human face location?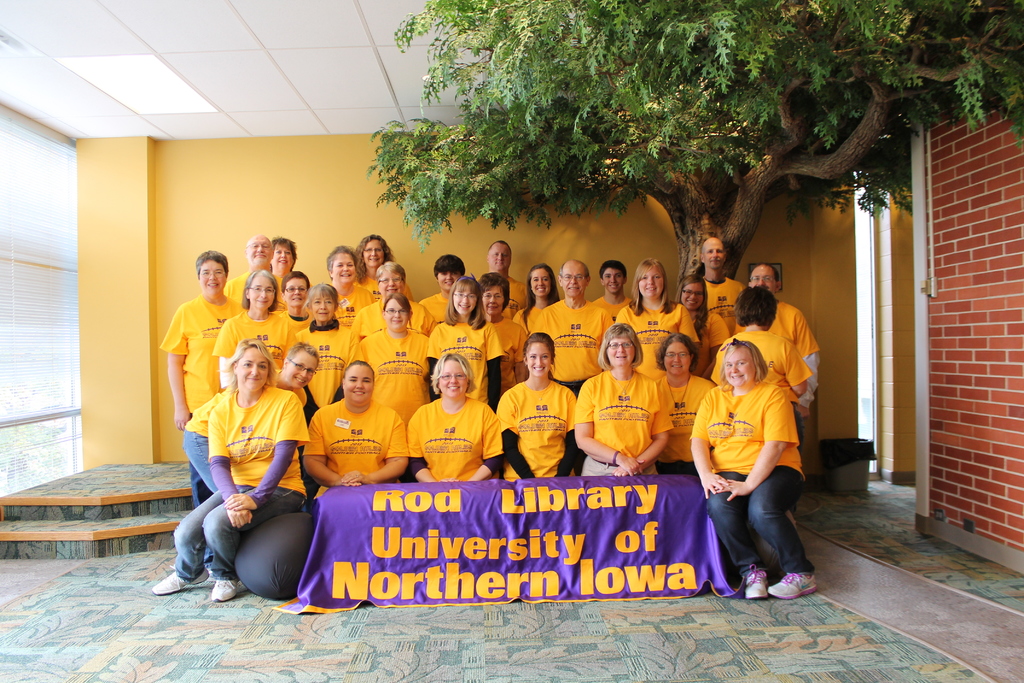
[273, 240, 294, 270]
